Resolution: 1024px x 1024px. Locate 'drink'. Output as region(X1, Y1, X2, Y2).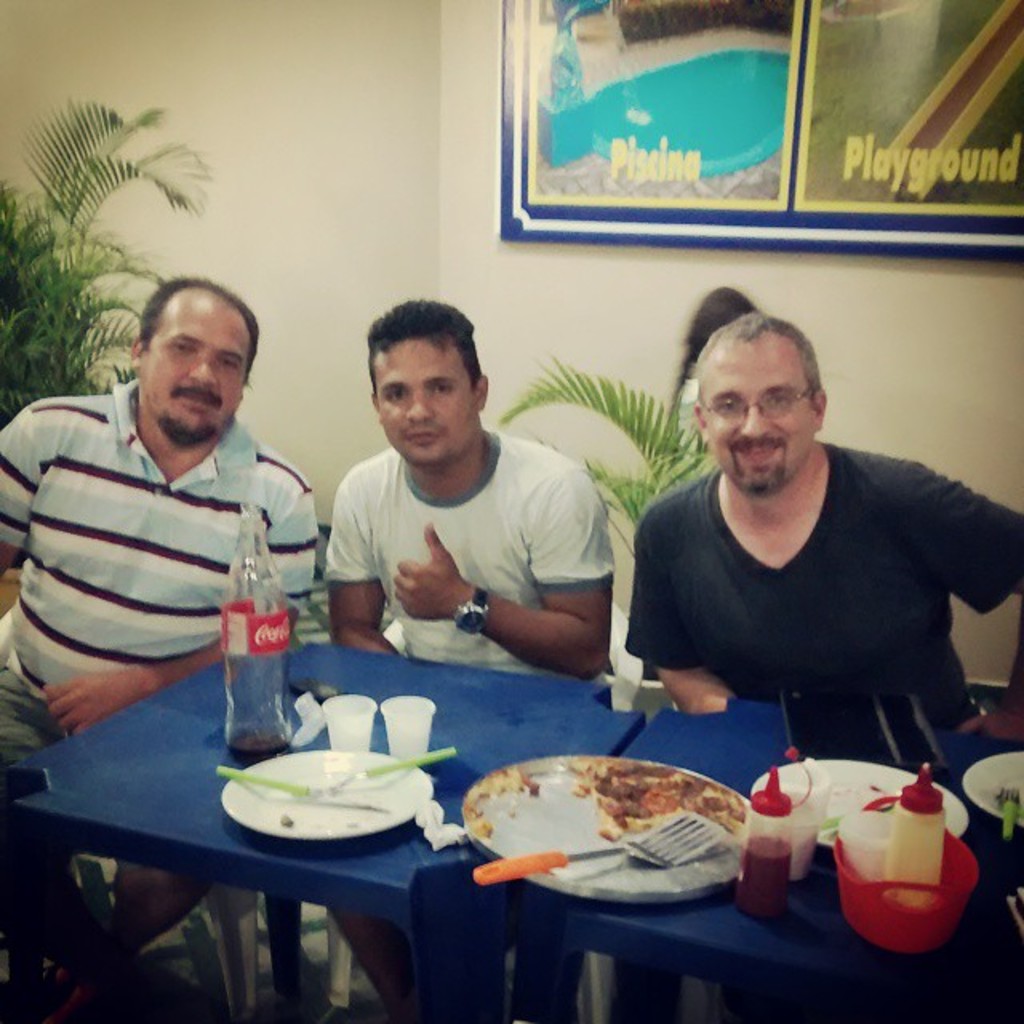
region(200, 573, 283, 749).
